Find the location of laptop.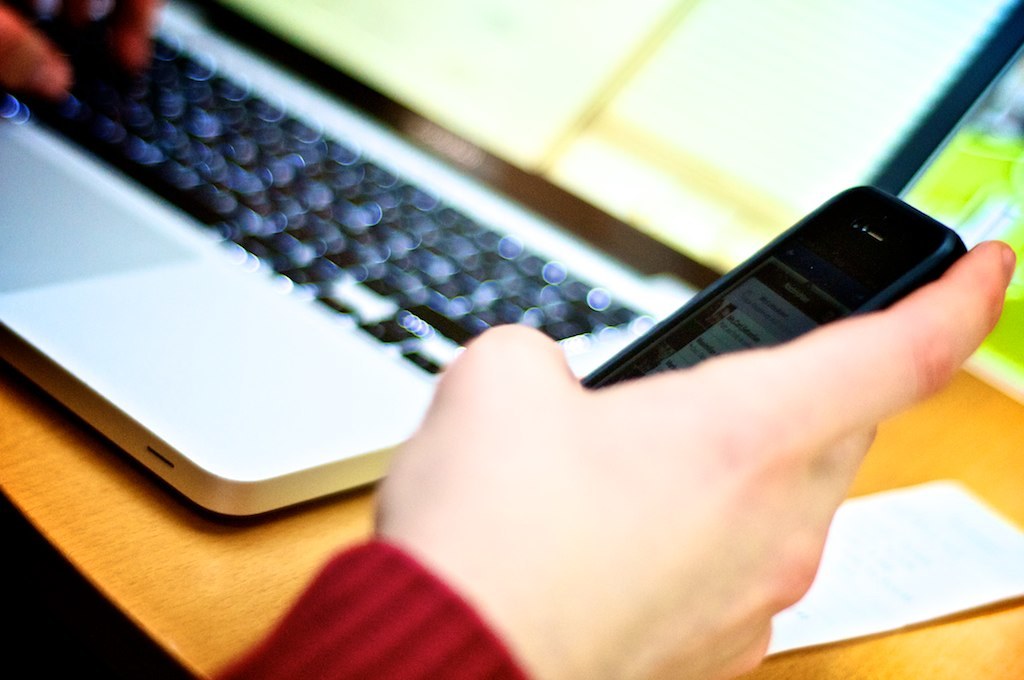
Location: region(2, 0, 994, 521).
